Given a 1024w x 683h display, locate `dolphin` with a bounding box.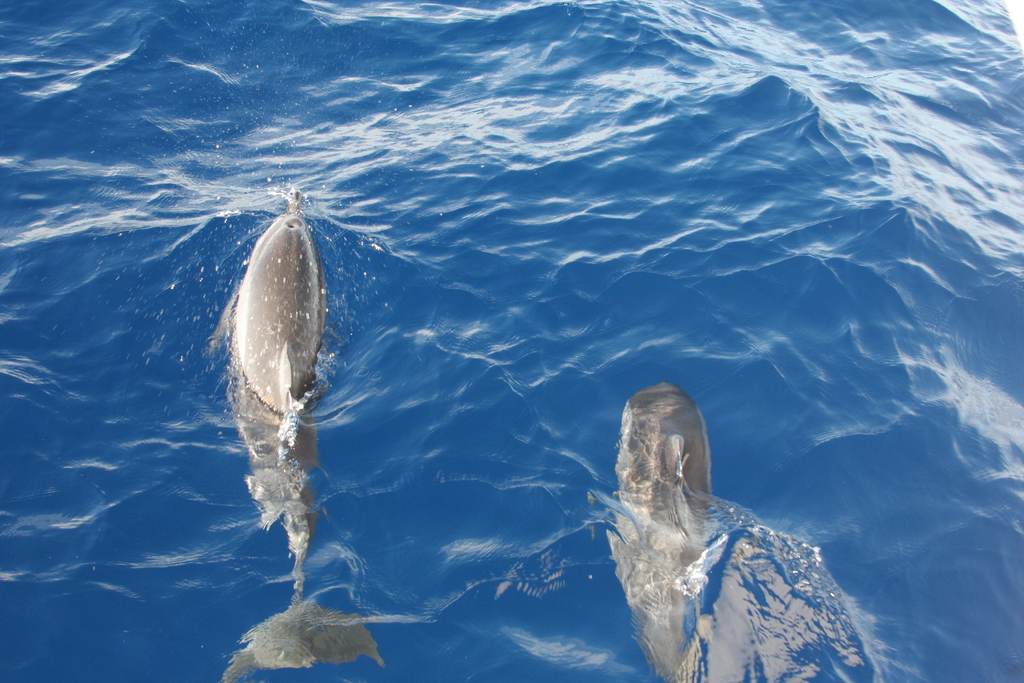
Located: bbox=(205, 185, 385, 682).
